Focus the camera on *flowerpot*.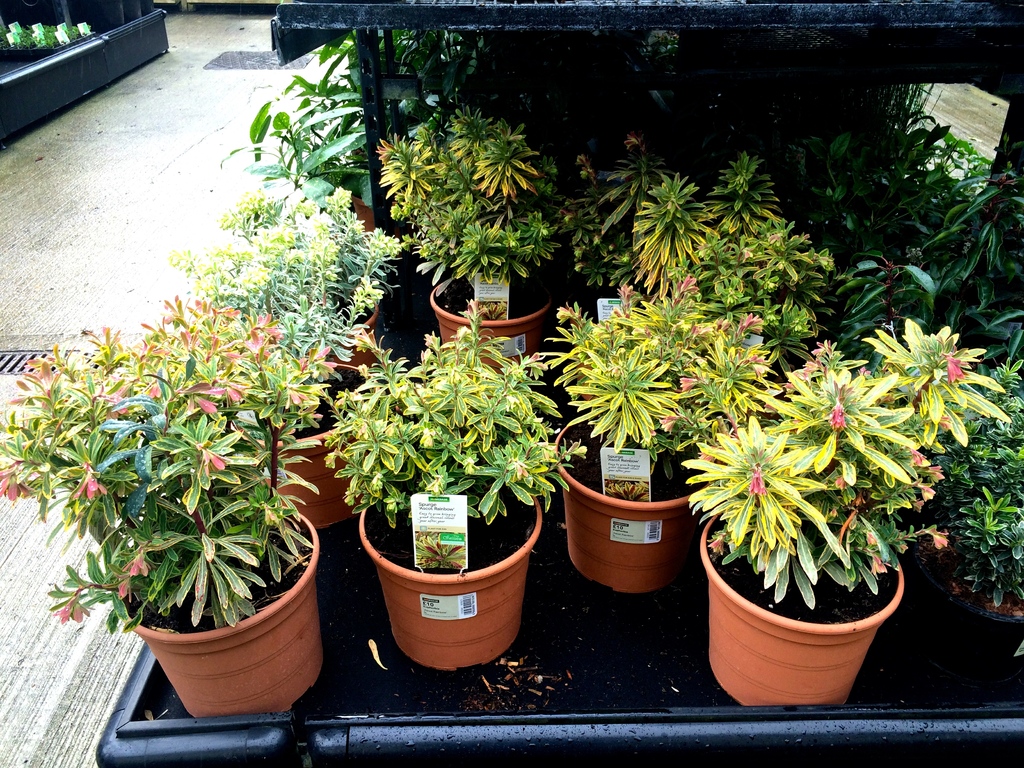
Focus region: 701 492 905 707.
